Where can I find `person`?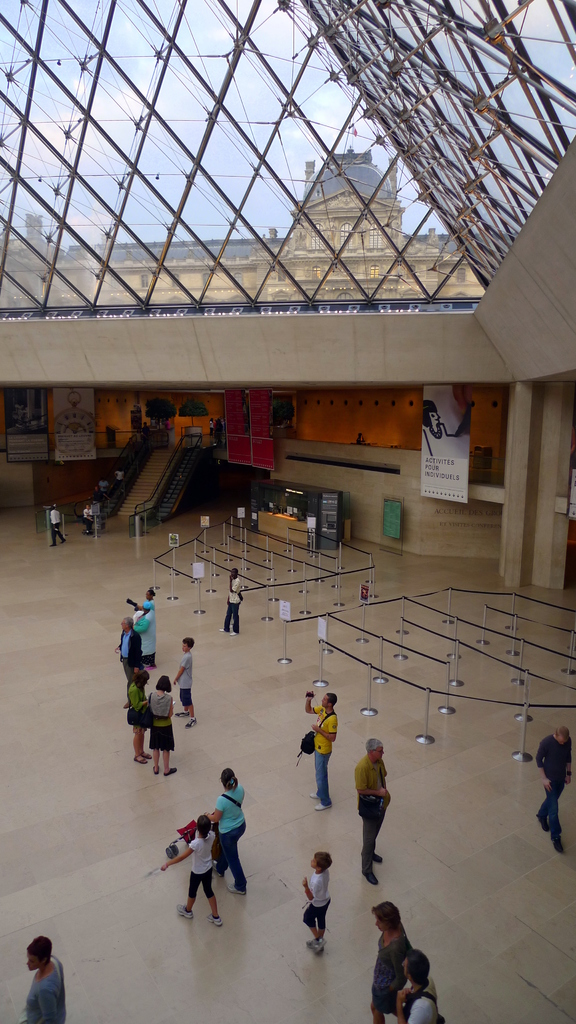
You can find it at bbox=[393, 948, 447, 1023].
